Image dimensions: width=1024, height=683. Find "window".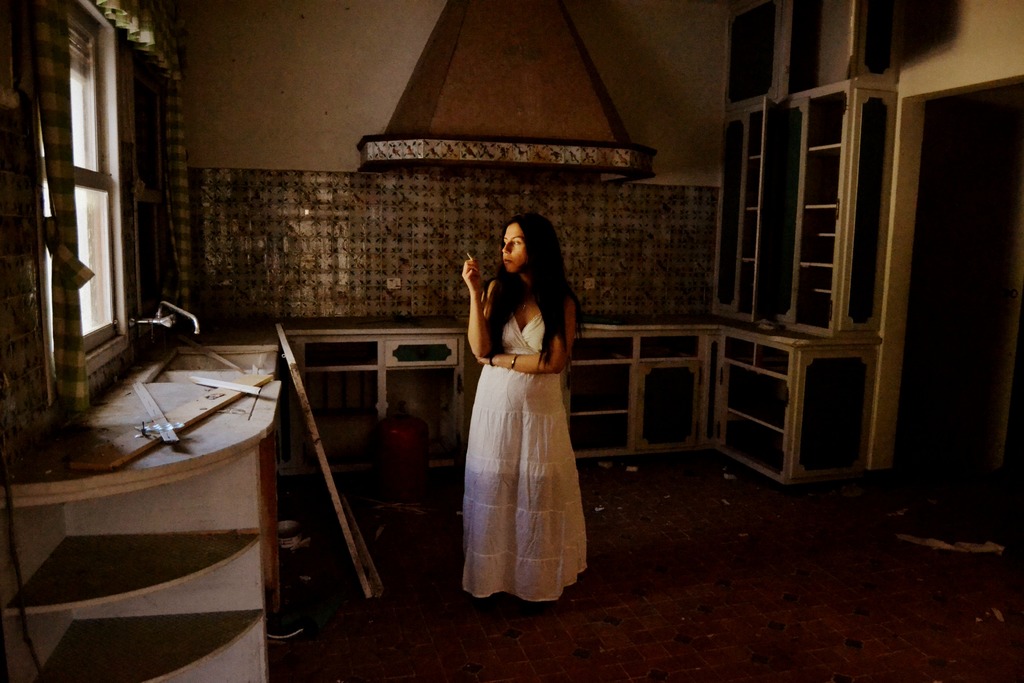
{"left": 35, "top": 0, "right": 137, "bottom": 413}.
